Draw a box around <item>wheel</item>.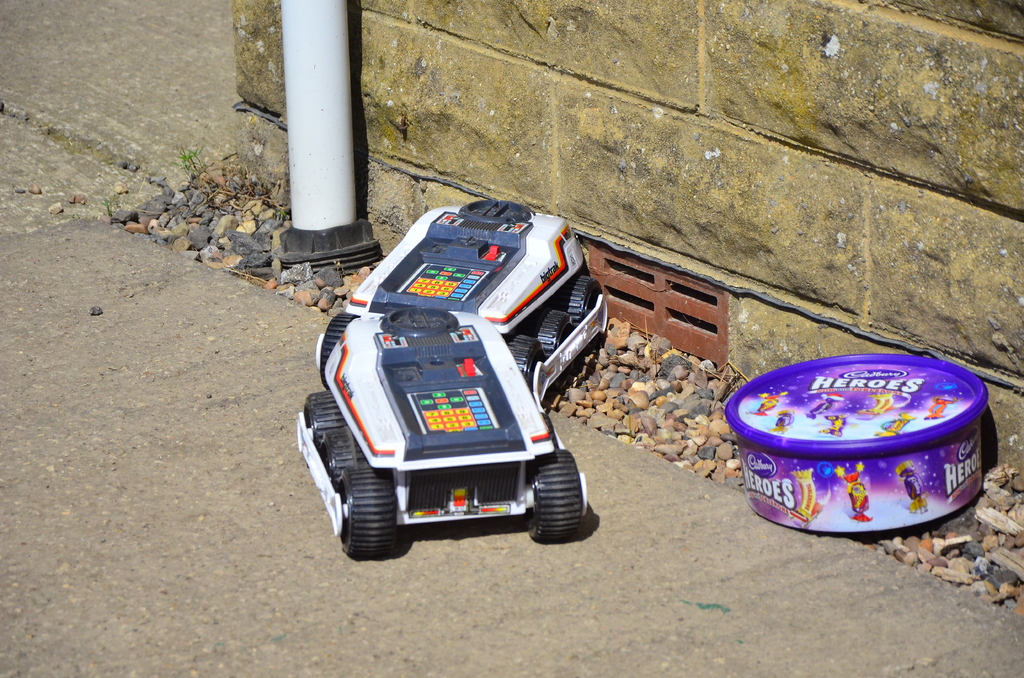
522,441,584,545.
